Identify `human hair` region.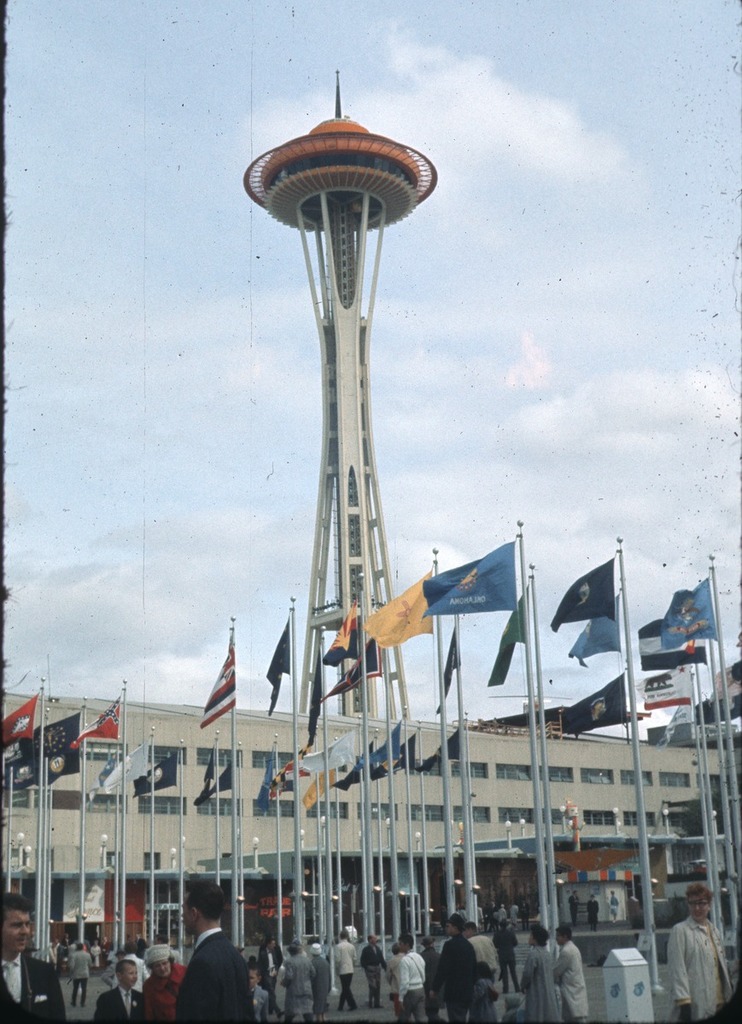
Region: bbox=(447, 902, 463, 927).
